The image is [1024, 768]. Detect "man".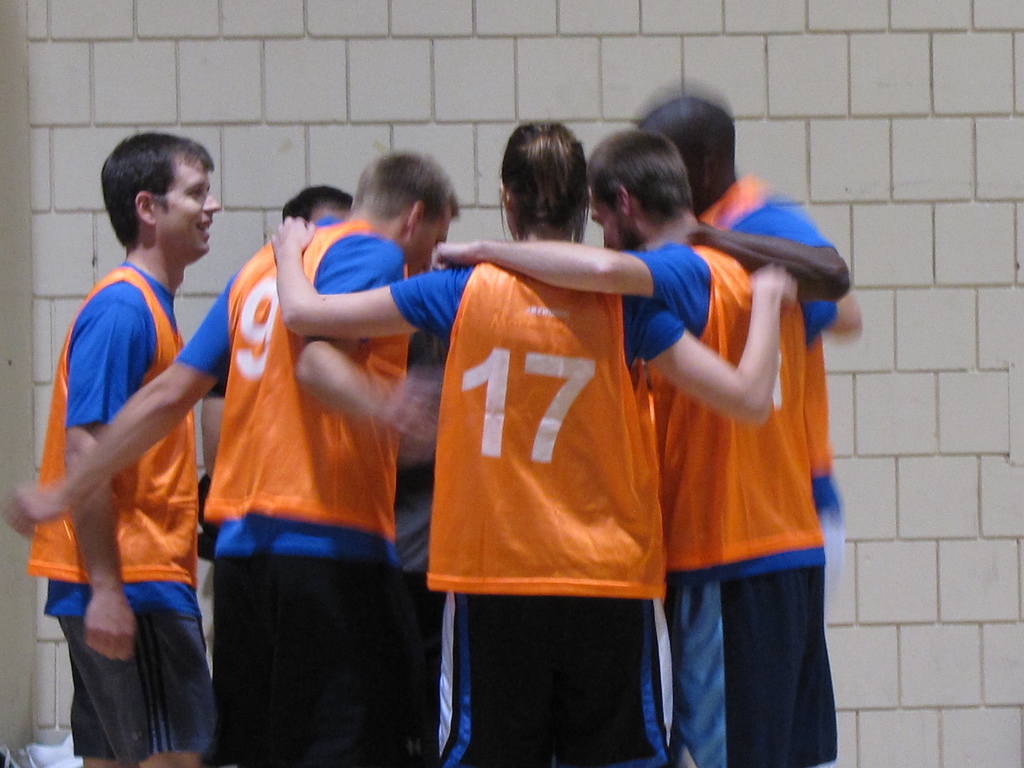
Detection: <region>632, 95, 856, 765</region>.
